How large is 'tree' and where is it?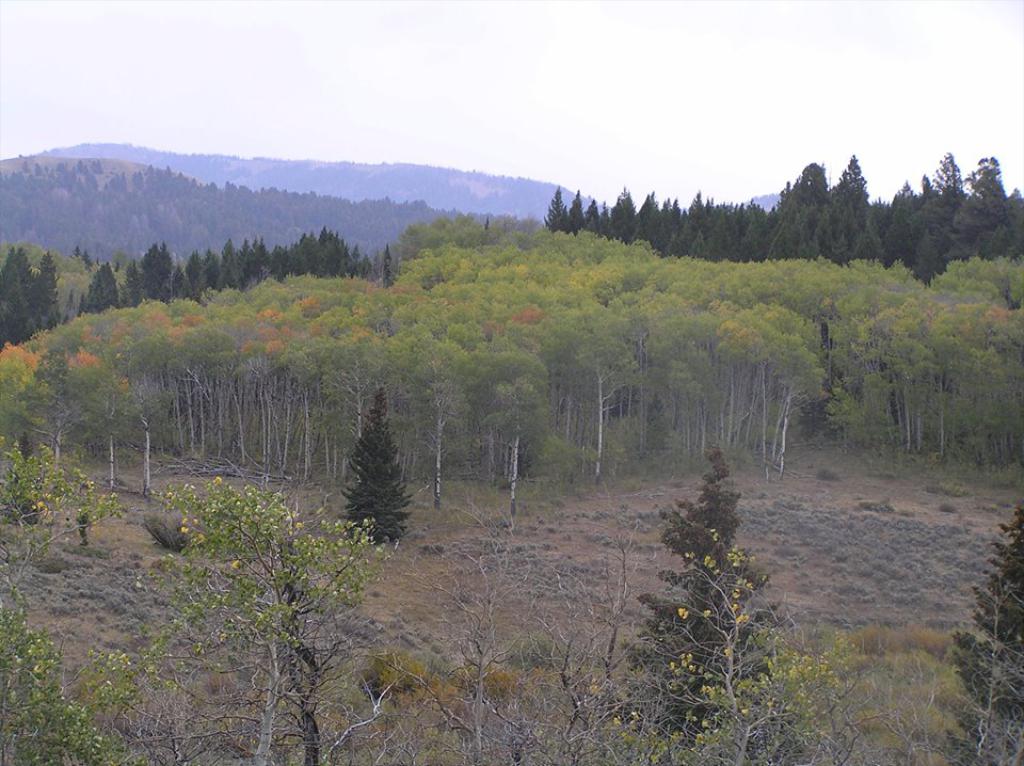
Bounding box: detection(949, 158, 1023, 257).
